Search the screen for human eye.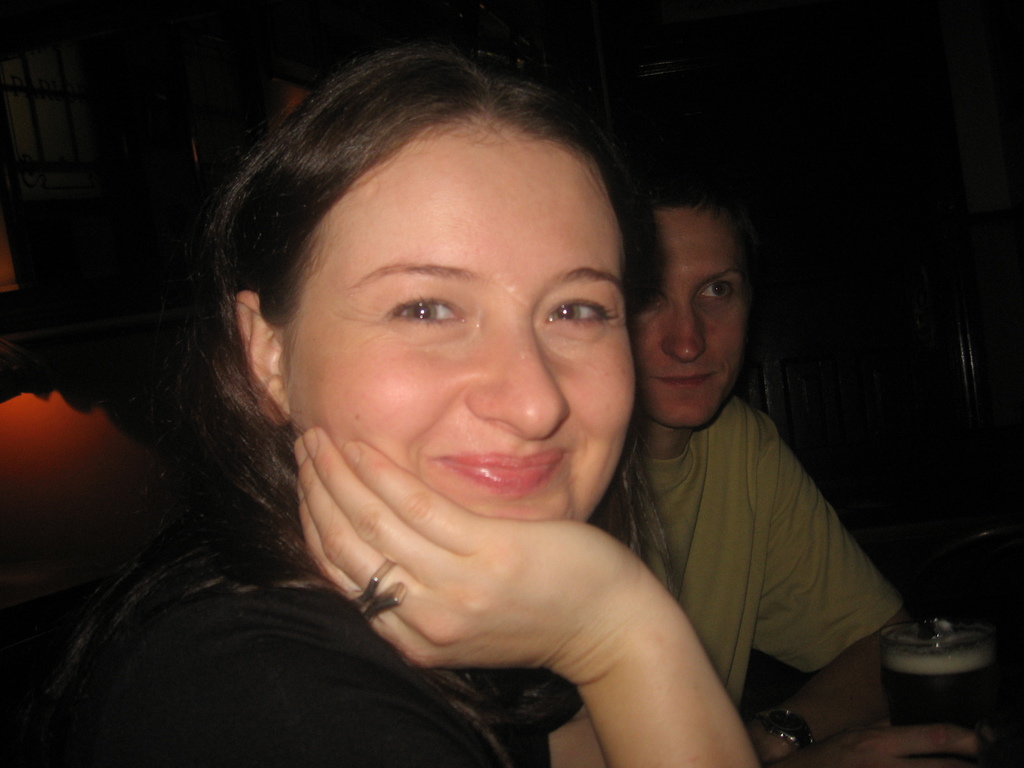
Found at 620, 291, 671, 318.
